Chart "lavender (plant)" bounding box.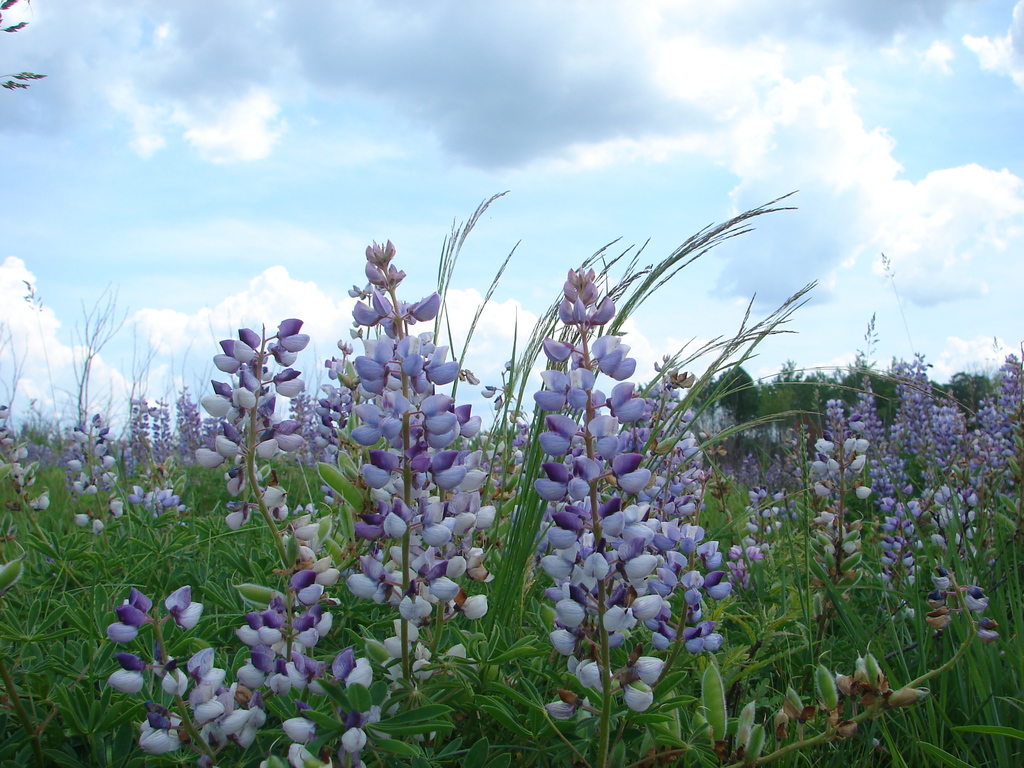
Charted: 858, 482, 944, 628.
